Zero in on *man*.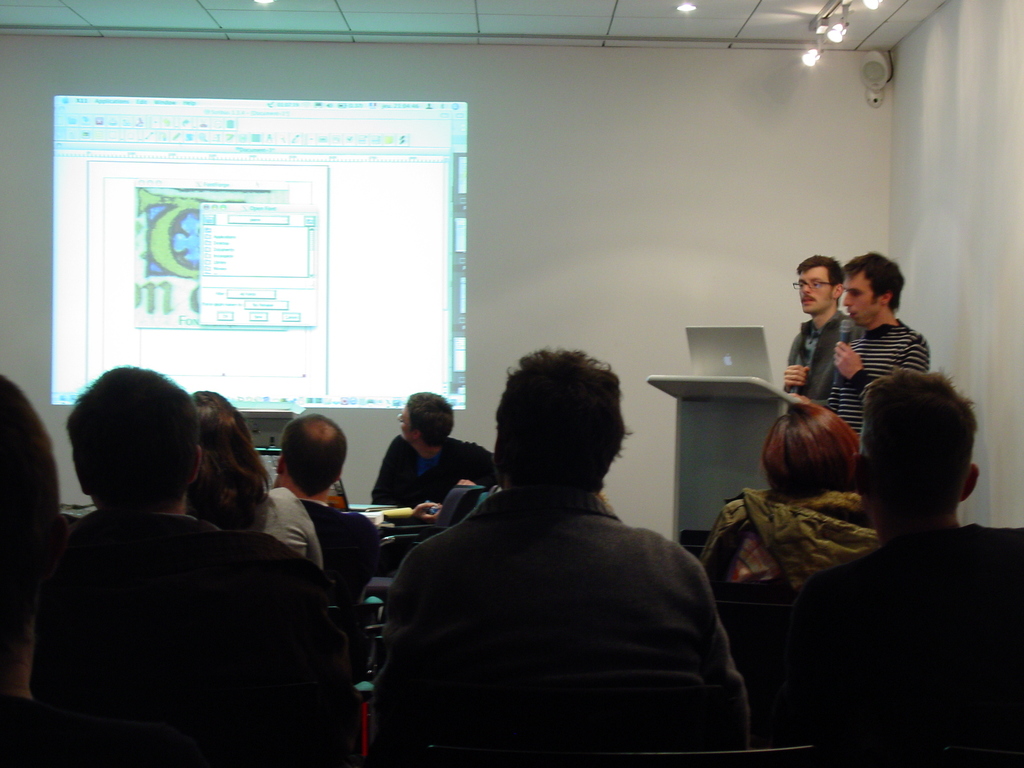
Zeroed in: rect(273, 415, 384, 604).
